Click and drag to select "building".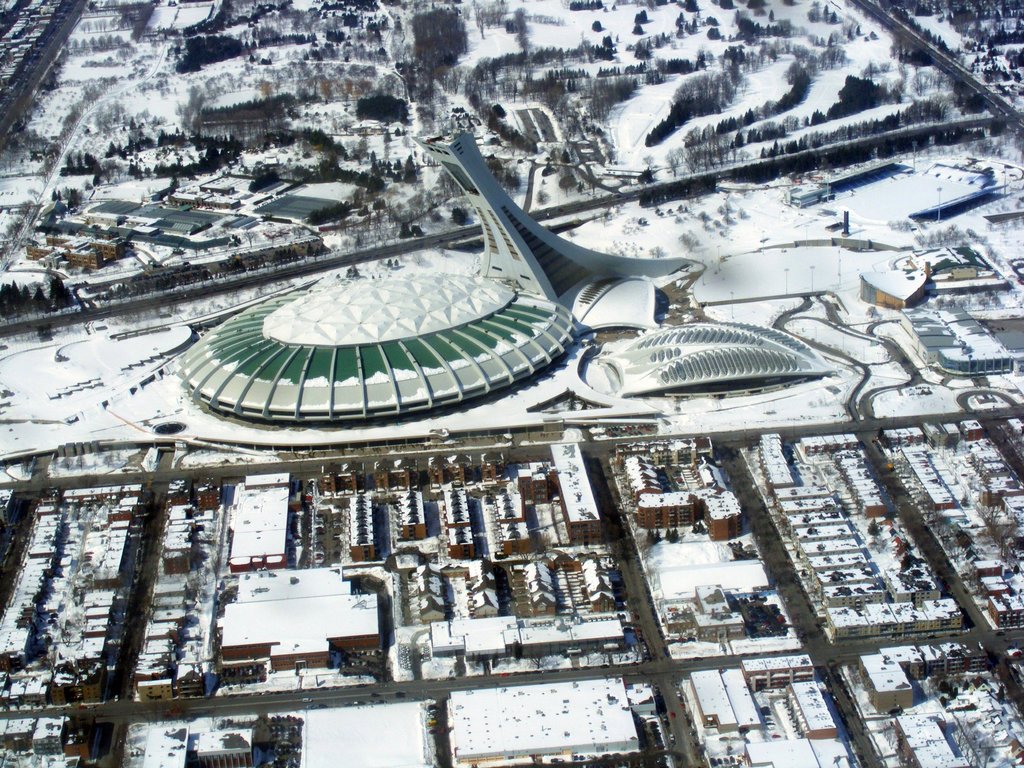
Selection: bbox=[214, 570, 383, 662].
